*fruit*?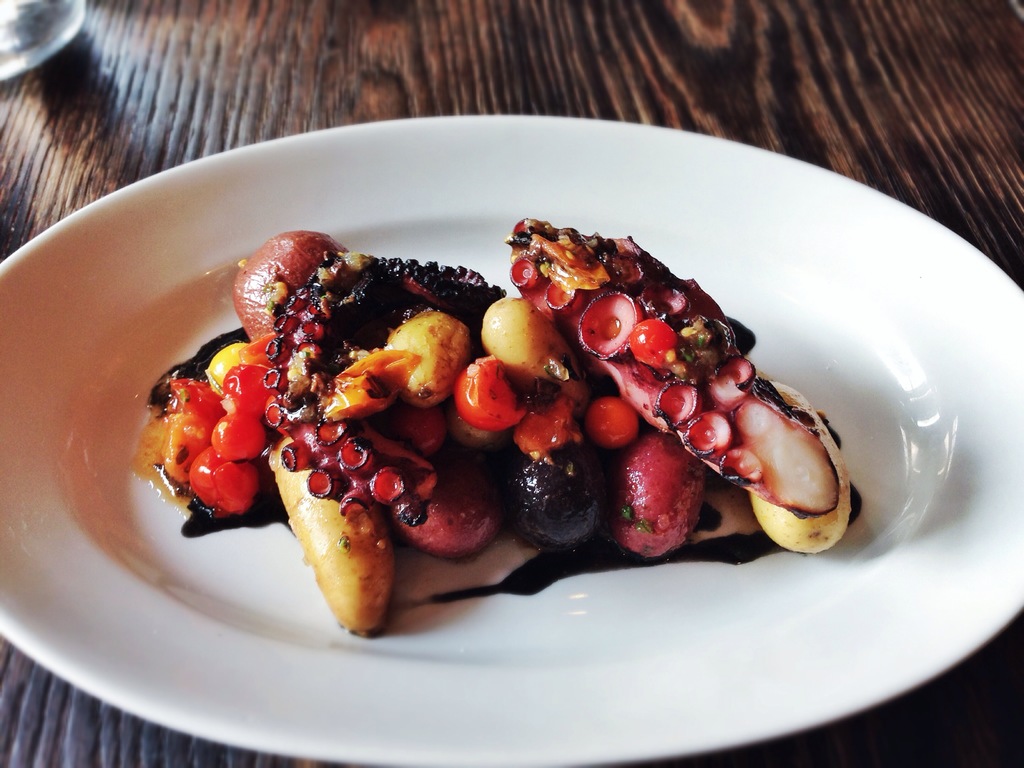
l=583, t=394, r=641, b=447
